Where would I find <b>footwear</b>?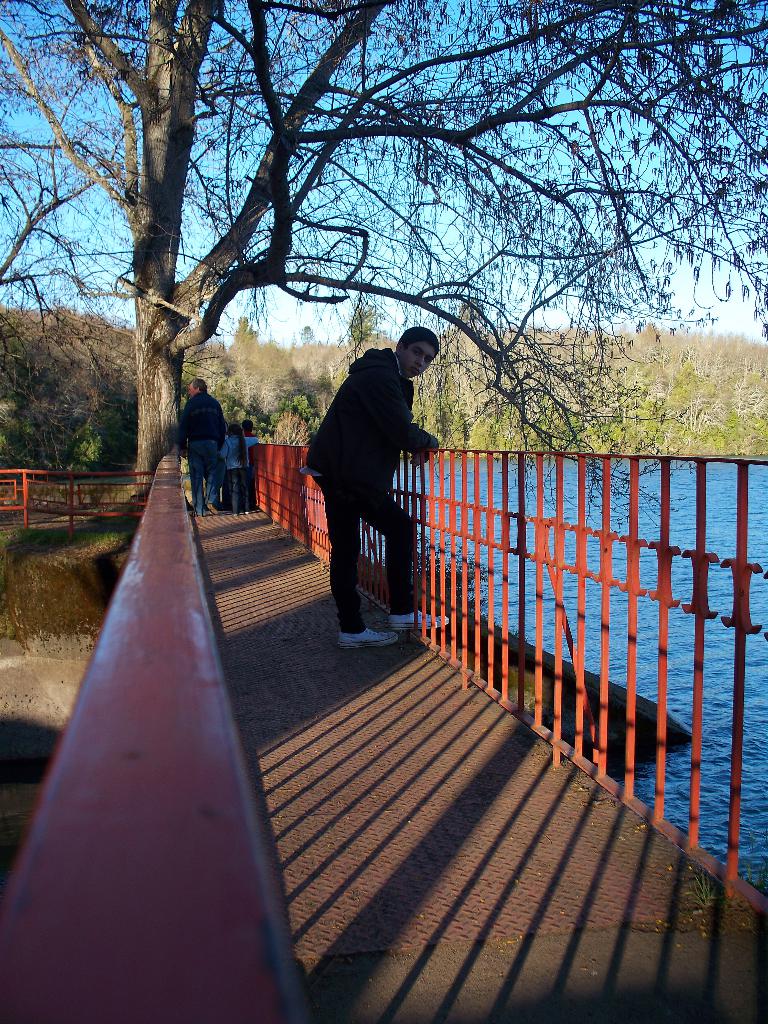
At [x1=334, y1=620, x2=404, y2=655].
